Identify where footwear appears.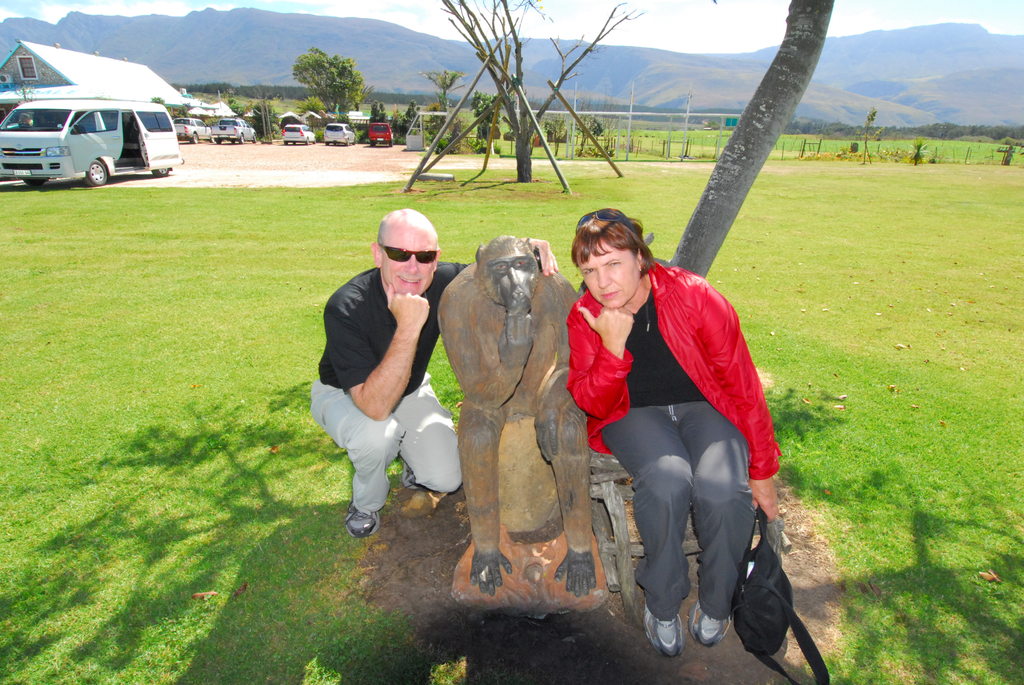
Appears at box=[345, 500, 383, 543].
